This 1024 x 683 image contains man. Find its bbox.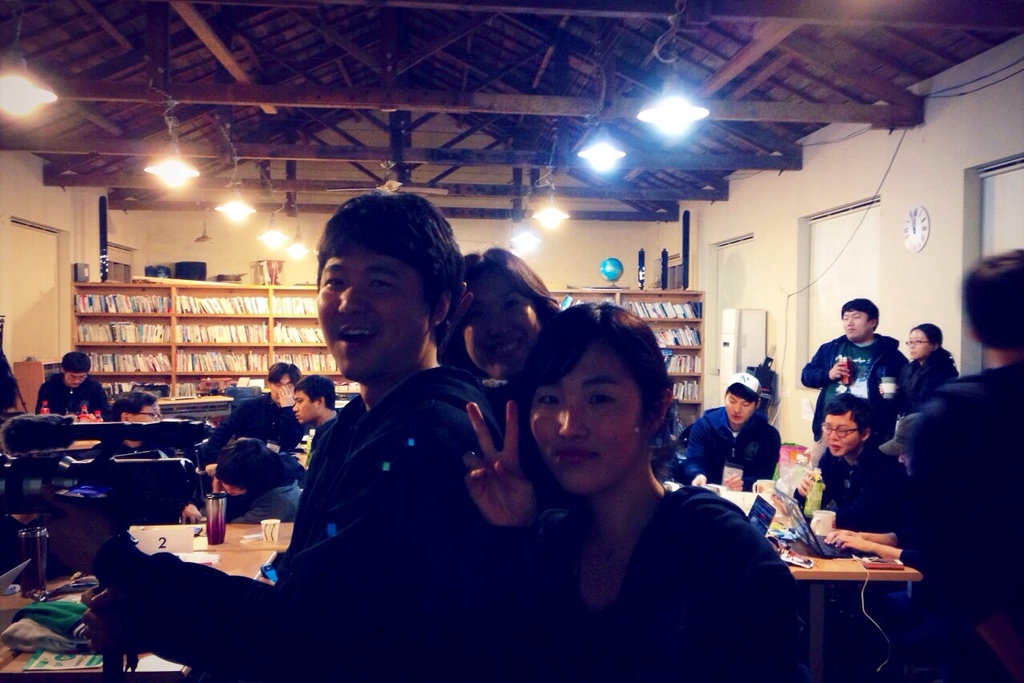
bbox=[794, 397, 902, 532].
